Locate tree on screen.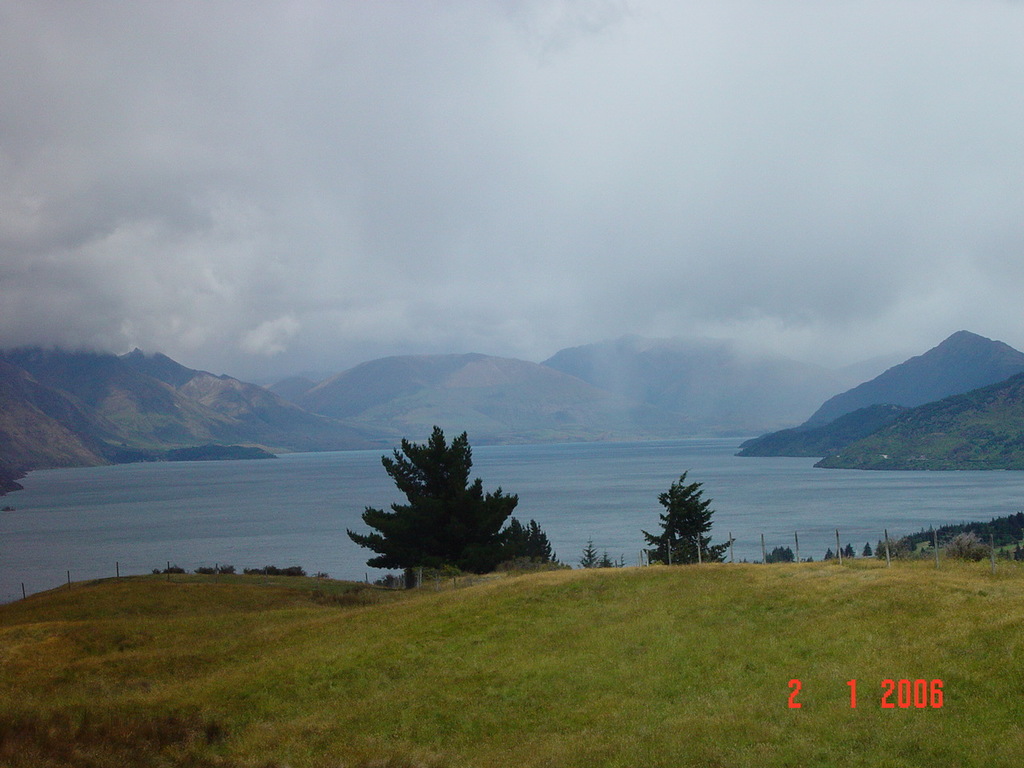
On screen at 651,466,726,571.
